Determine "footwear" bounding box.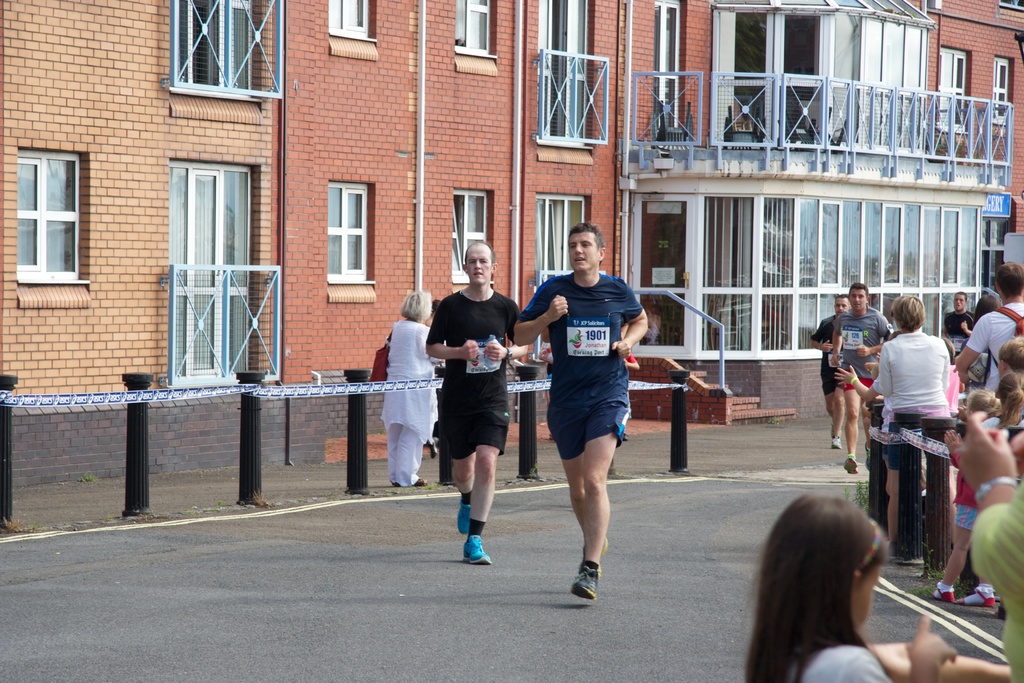
Determined: <bbox>842, 453, 858, 477</bbox>.
